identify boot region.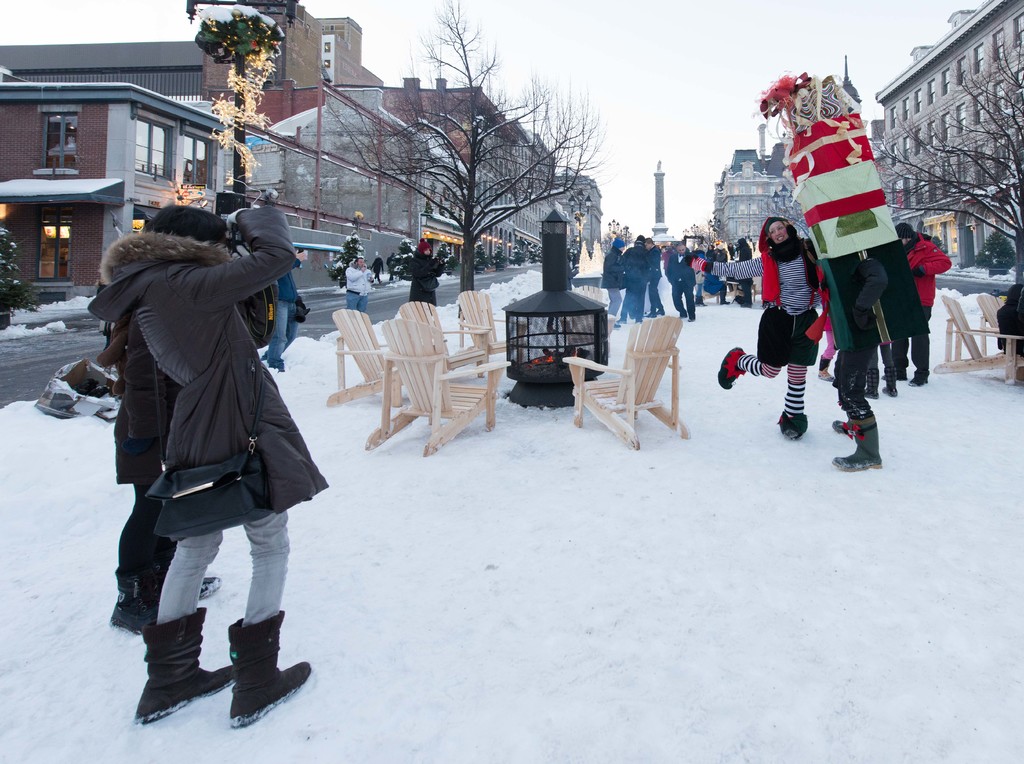
Region: l=226, t=603, r=321, b=730.
